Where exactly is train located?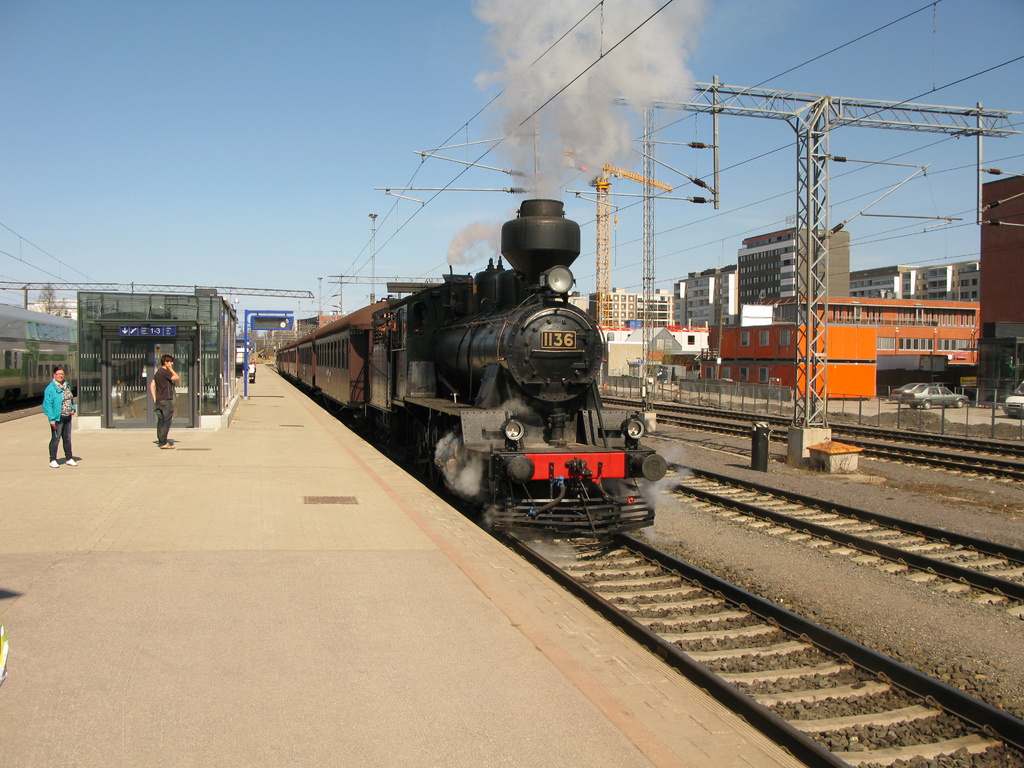
Its bounding box is bbox=(0, 340, 79, 406).
